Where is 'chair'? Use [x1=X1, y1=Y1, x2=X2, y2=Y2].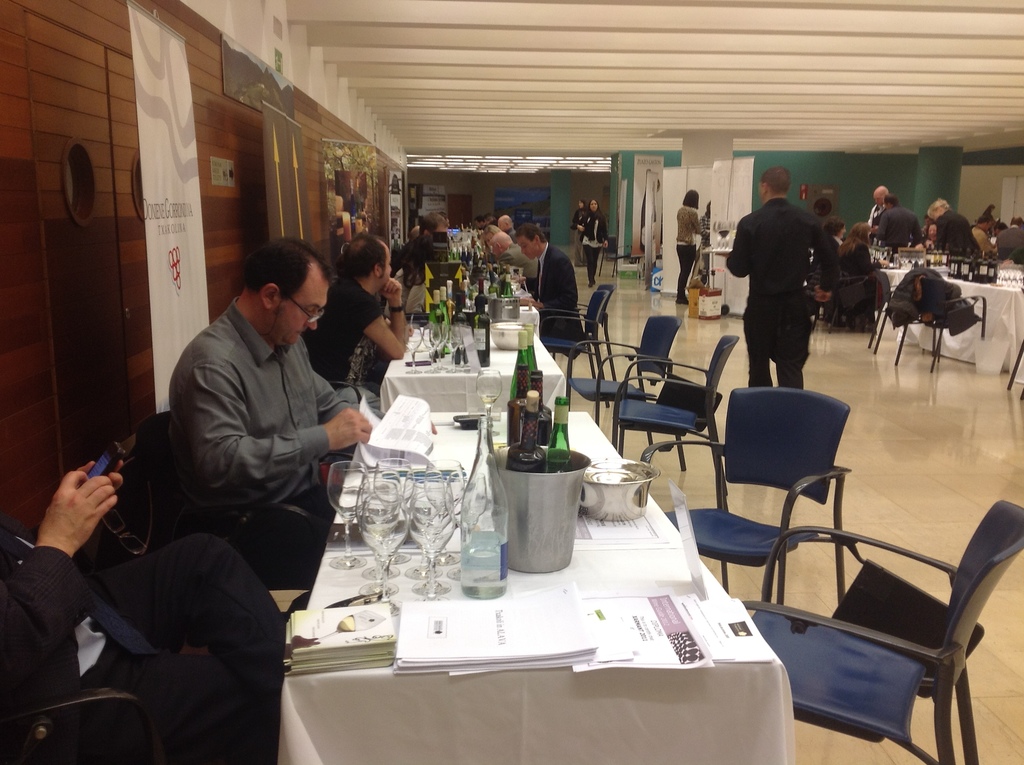
[x1=0, y1=549, x2=186, y2=761].
